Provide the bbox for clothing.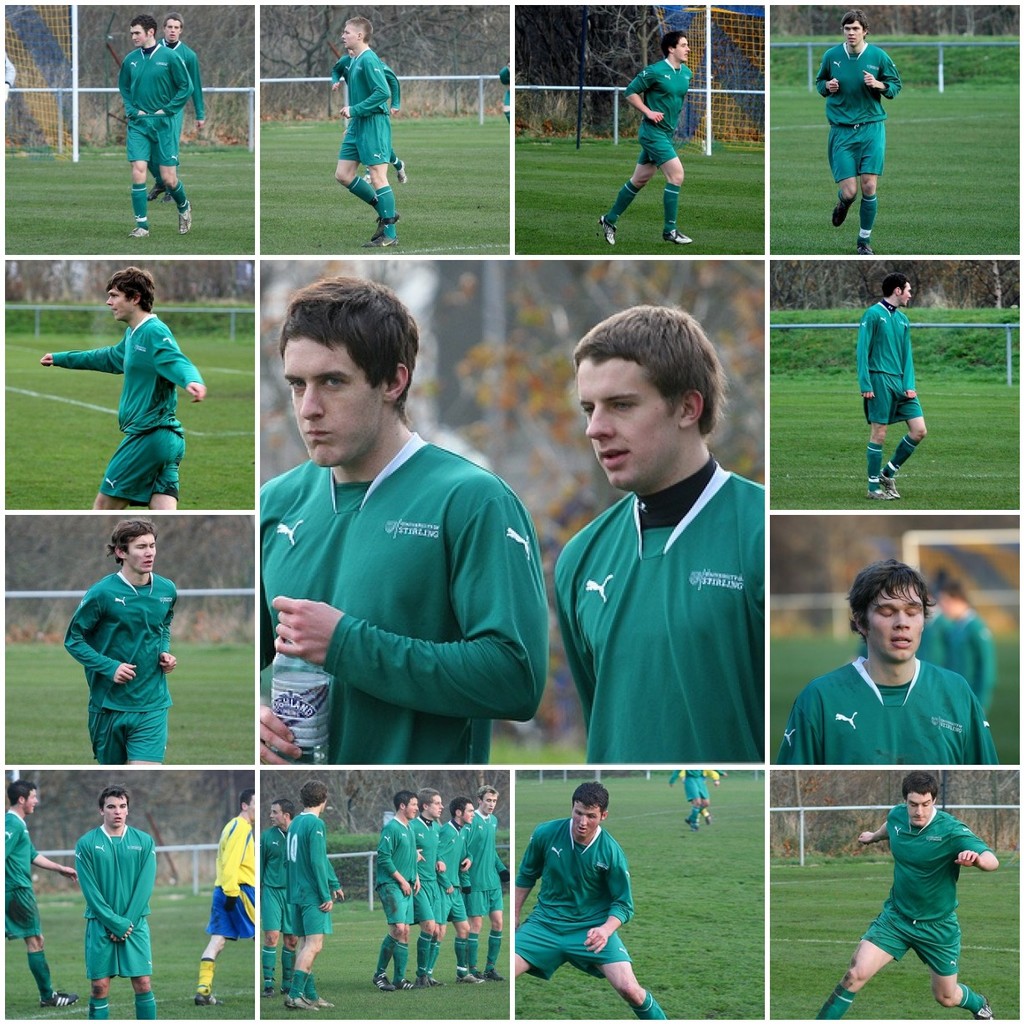
<region>817, 40, 904, 176</region>.
